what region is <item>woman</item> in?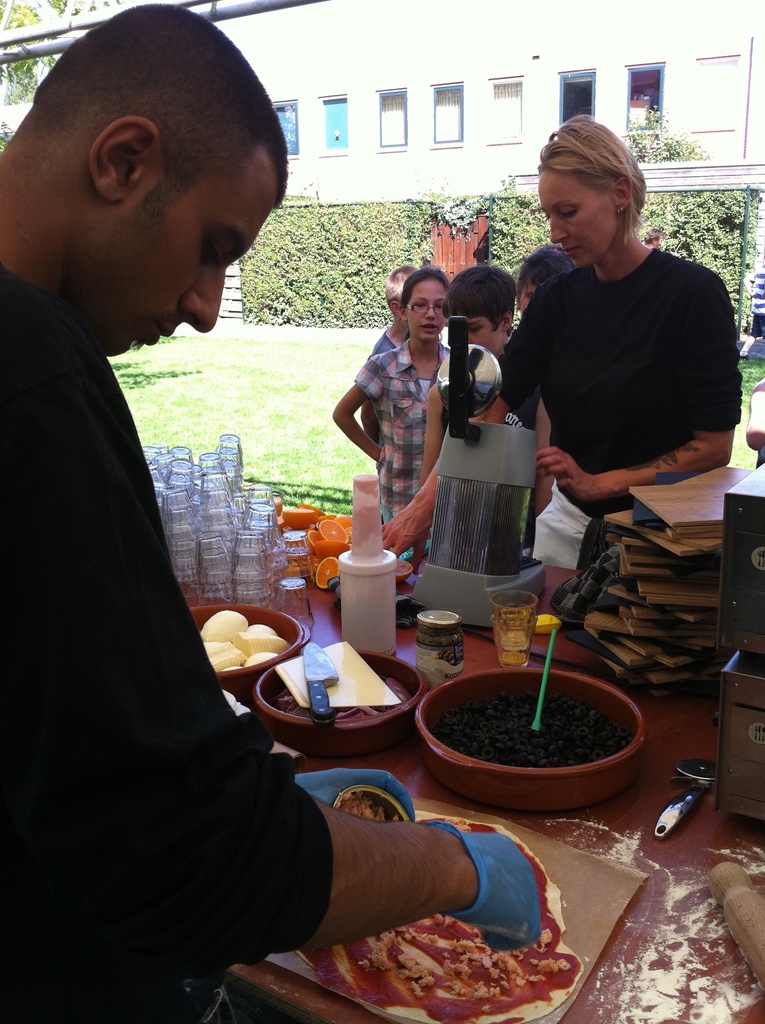
<box>488,122,736,636</box>.
